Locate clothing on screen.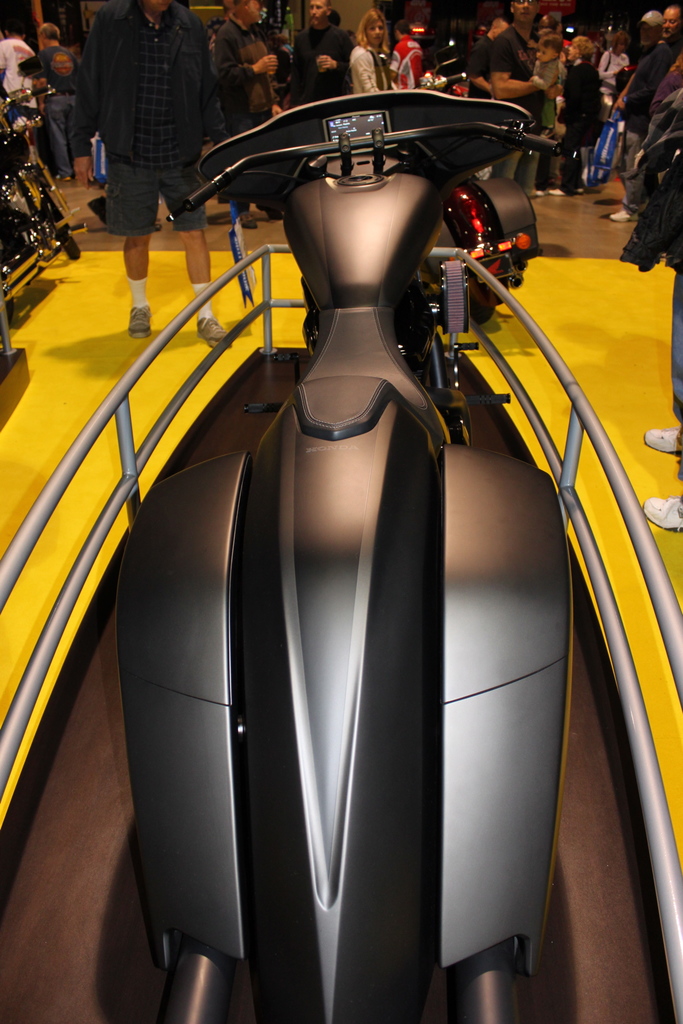
On screen at (490, 26, 545, 188).
